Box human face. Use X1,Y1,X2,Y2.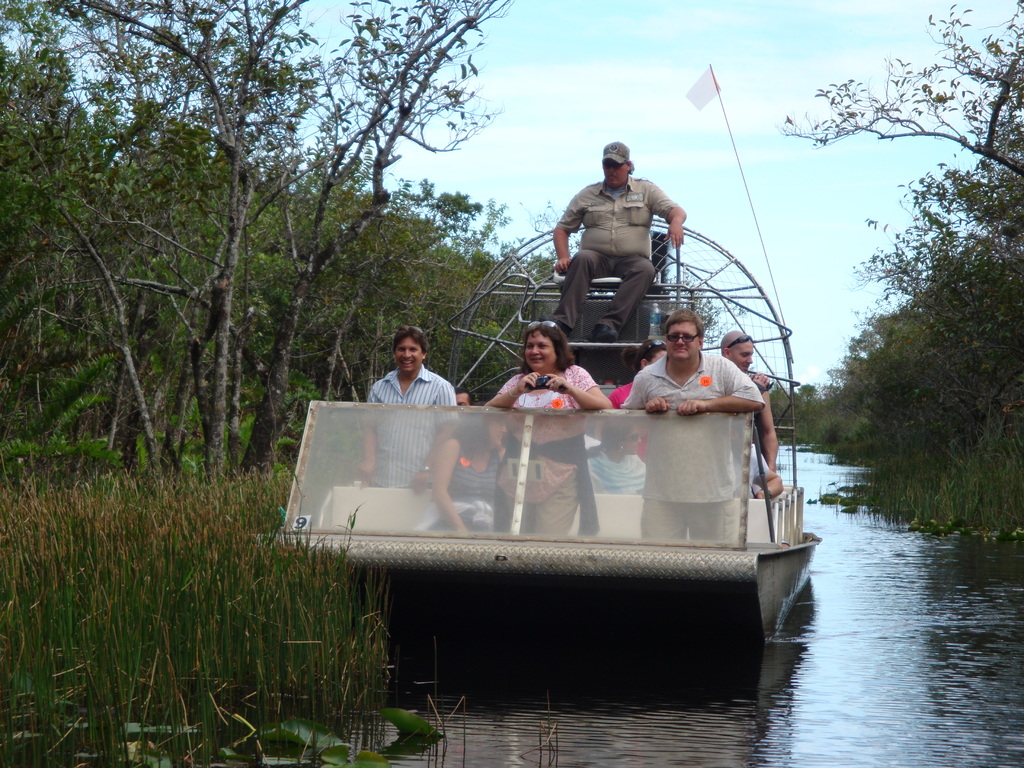
399,336,424,382.
